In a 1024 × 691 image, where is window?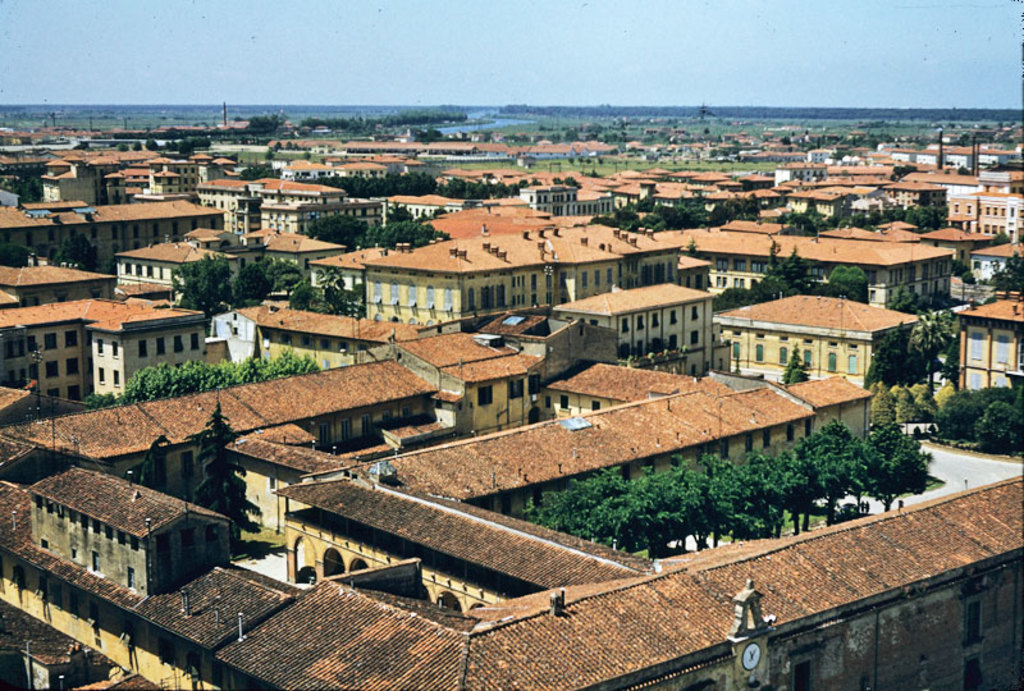
BBox(37, 356, 63, 381).
